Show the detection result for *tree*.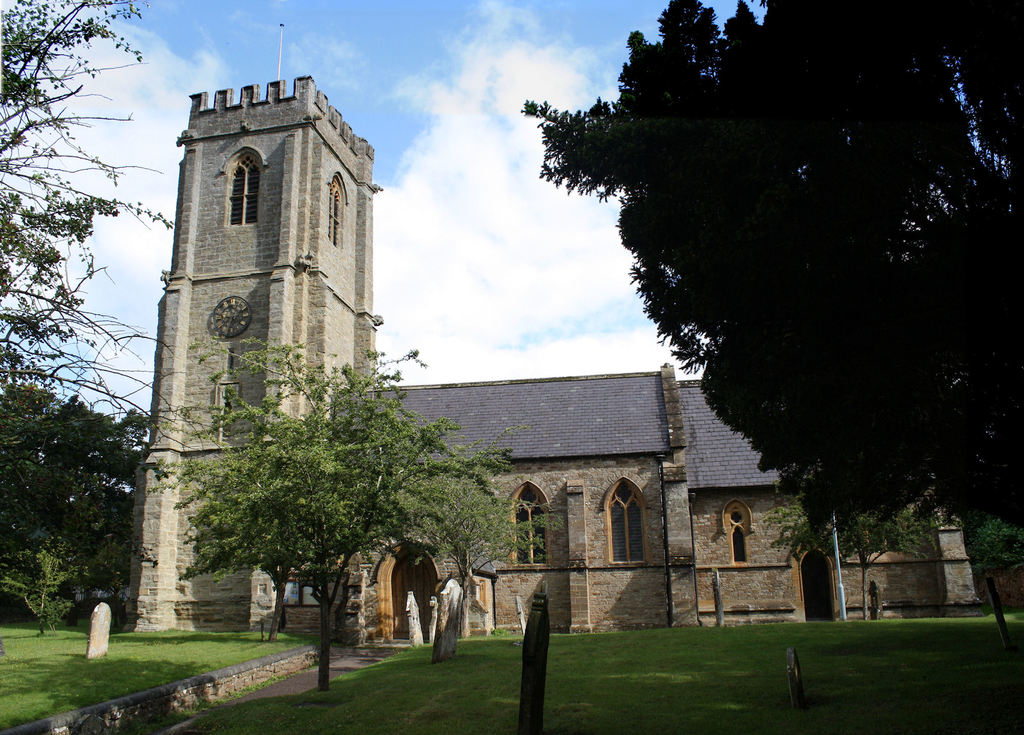
[left=163, top=335, right=560, bottom=691].
